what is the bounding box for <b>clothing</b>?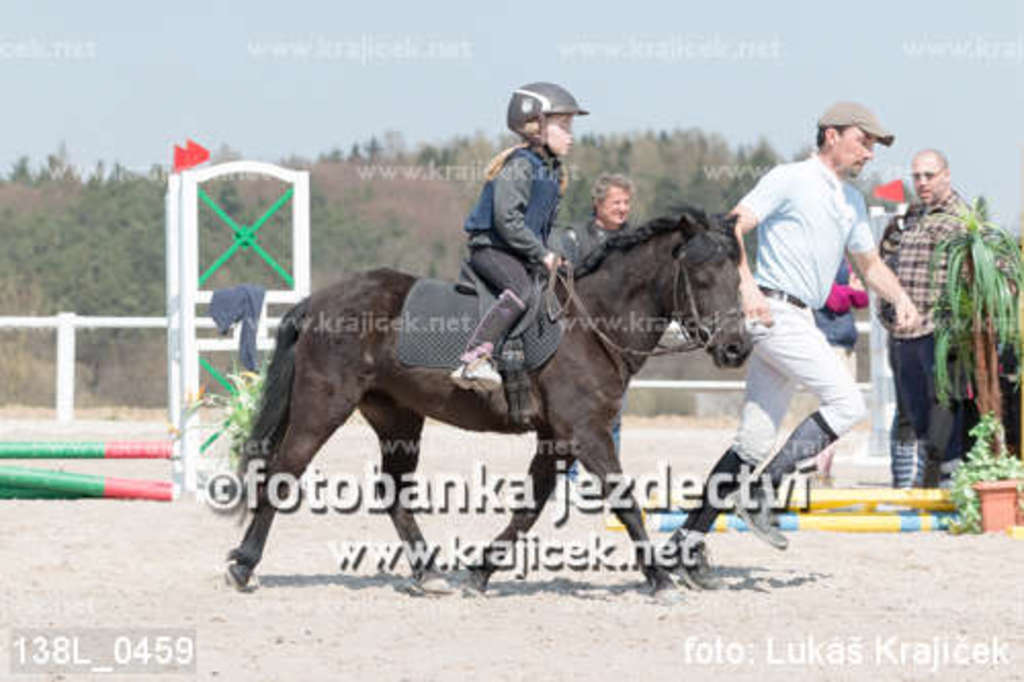
x1=883, y1=143, x2=1004, y2=487.
